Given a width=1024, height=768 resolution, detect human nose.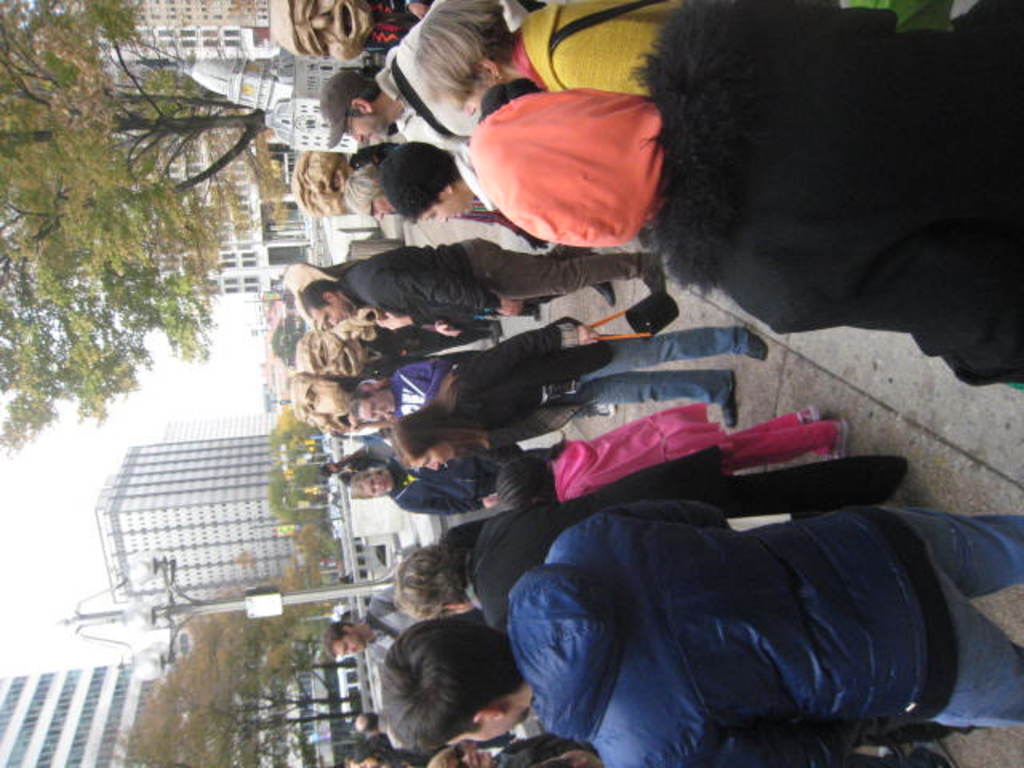
[330,317,338,326].
